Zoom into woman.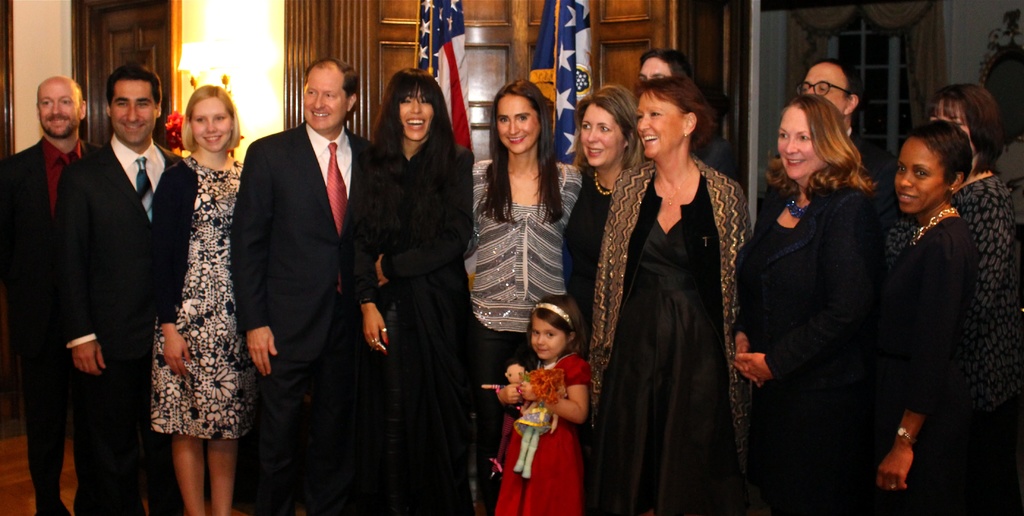
Zoom target: BBox(456, 72, 588, 515).
